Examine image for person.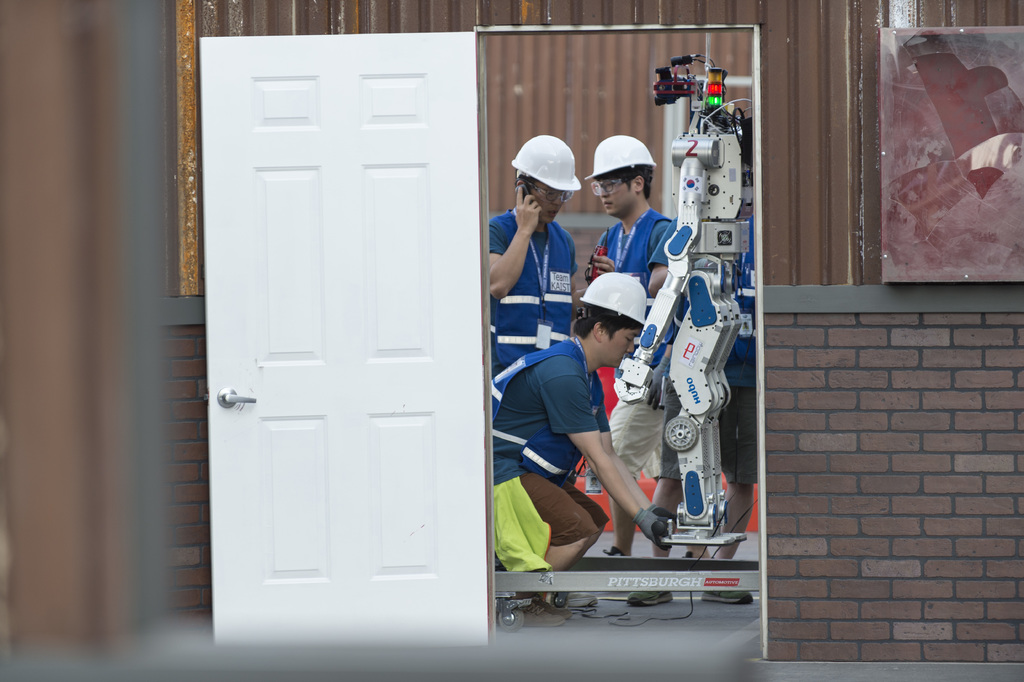
Examination result: 627,203,757,604.
